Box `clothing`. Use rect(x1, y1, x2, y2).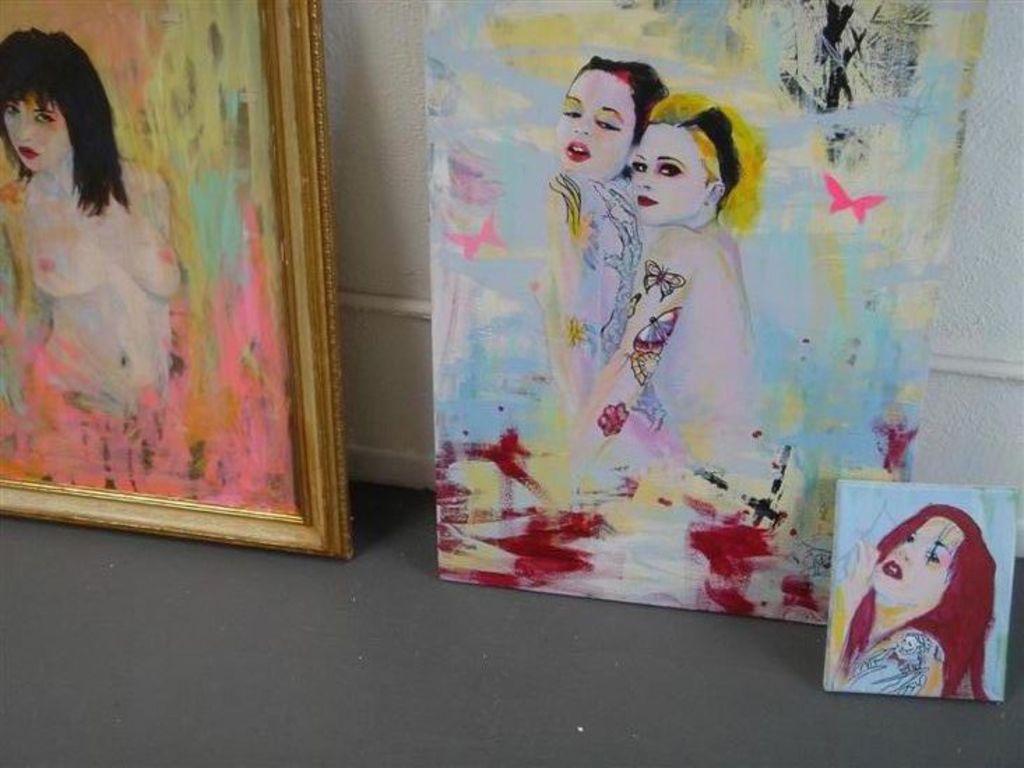
rect(859, 624, 947, 693).
